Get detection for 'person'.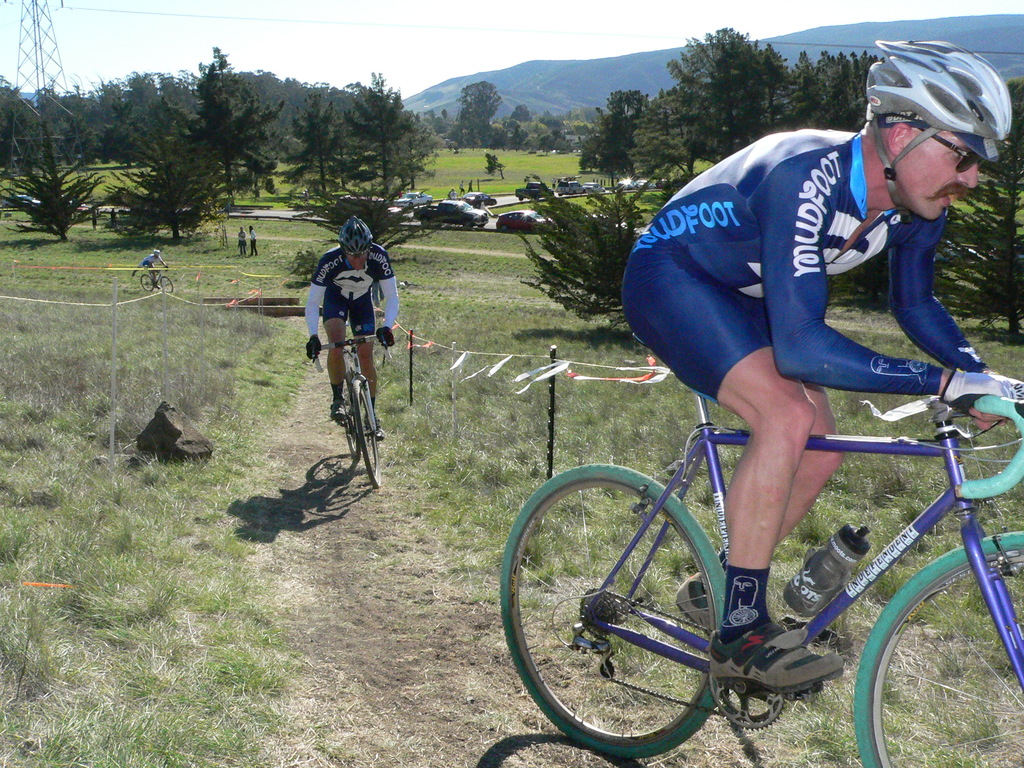
Detection: bbox=(618, 36, 1023, 698).
